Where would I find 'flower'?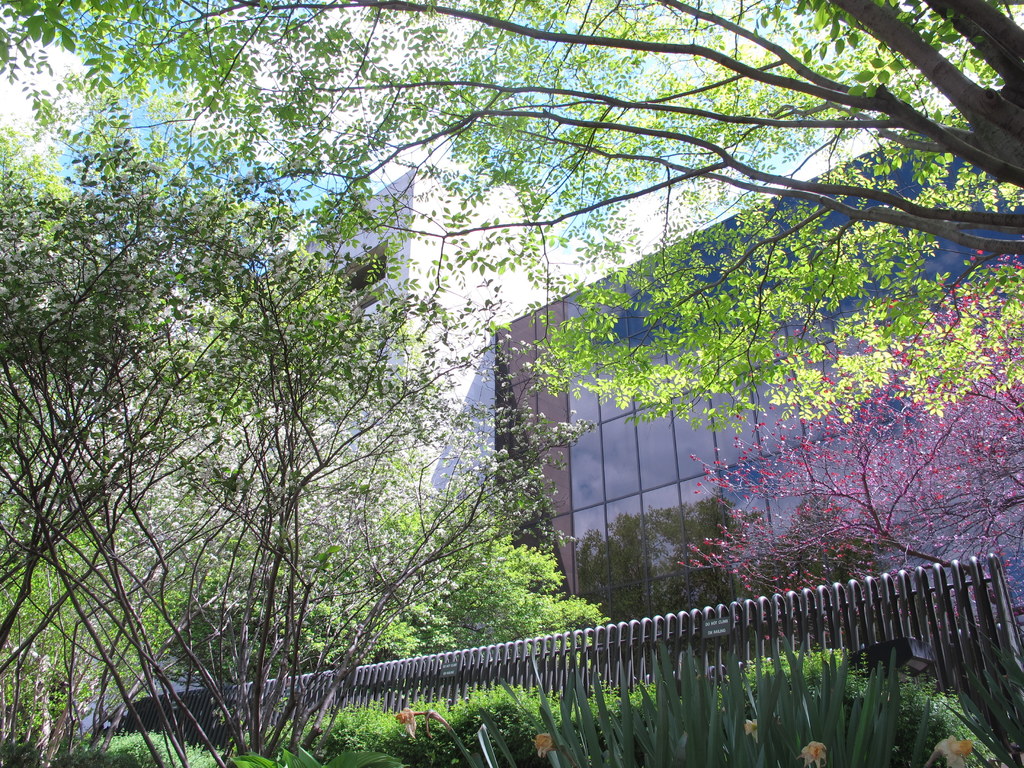
At box=[791, 745, 828, 767].
